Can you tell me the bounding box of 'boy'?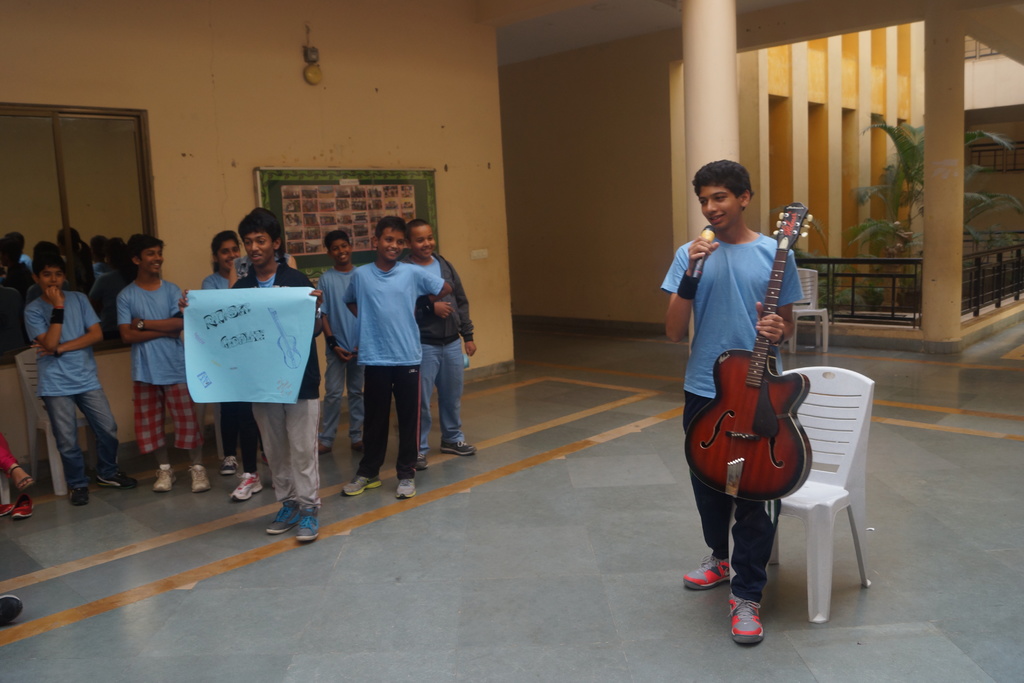
detection(664, 161, 803, 646).
